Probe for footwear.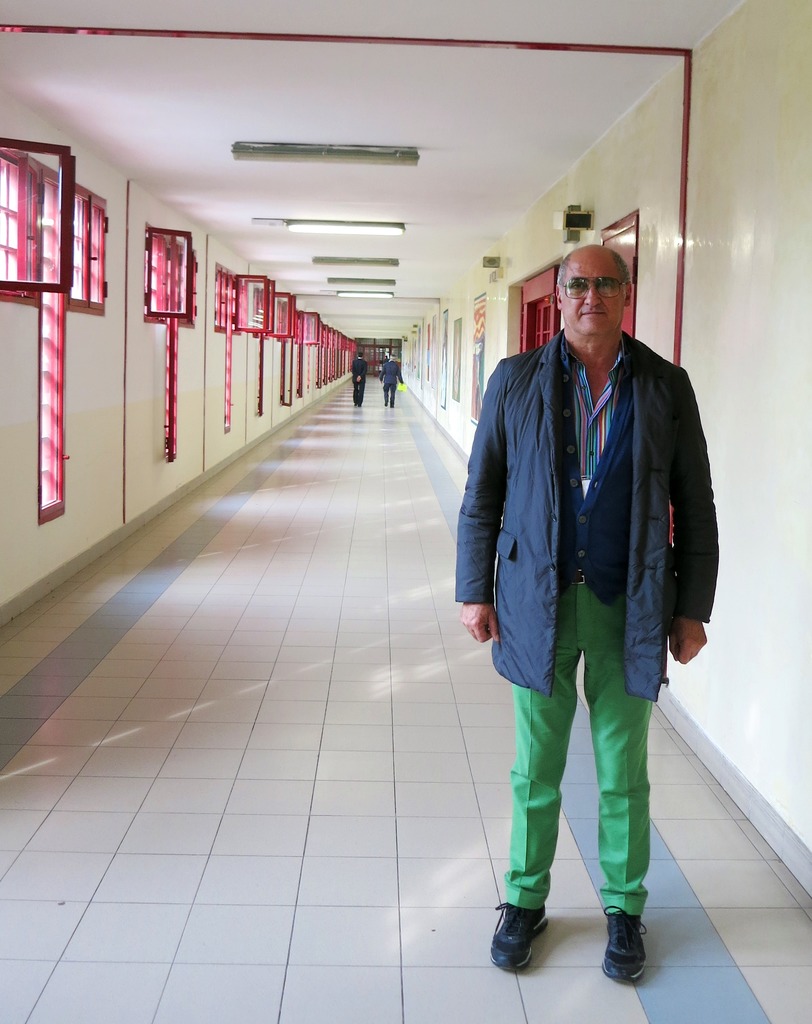
Probe result: 596,913,672,993.
